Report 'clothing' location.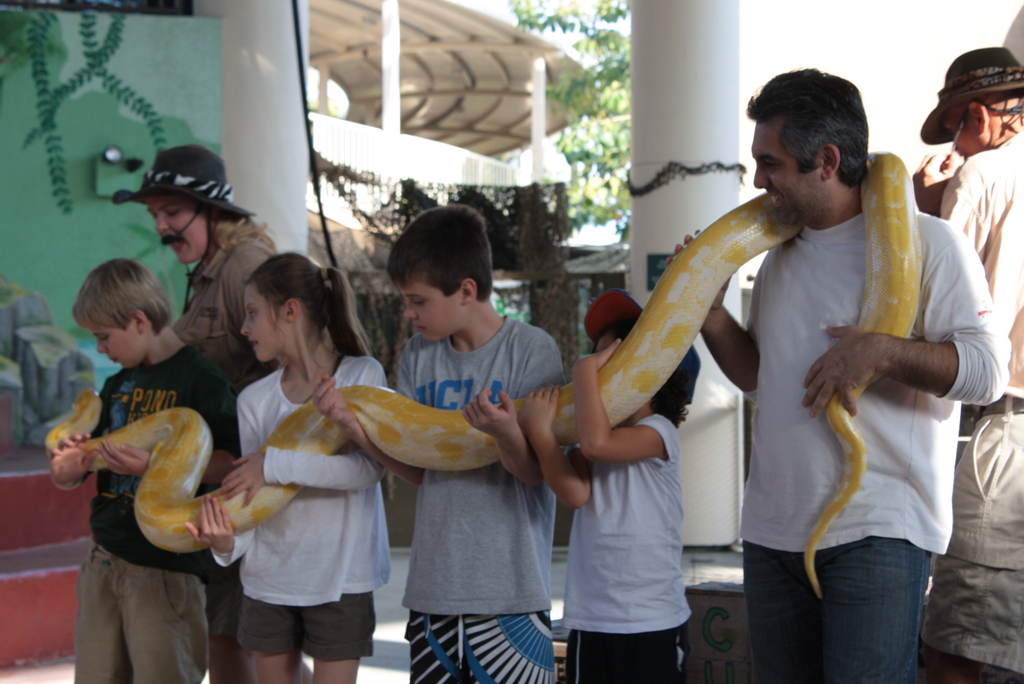
Report: crop(73, 341, 236, 683).
